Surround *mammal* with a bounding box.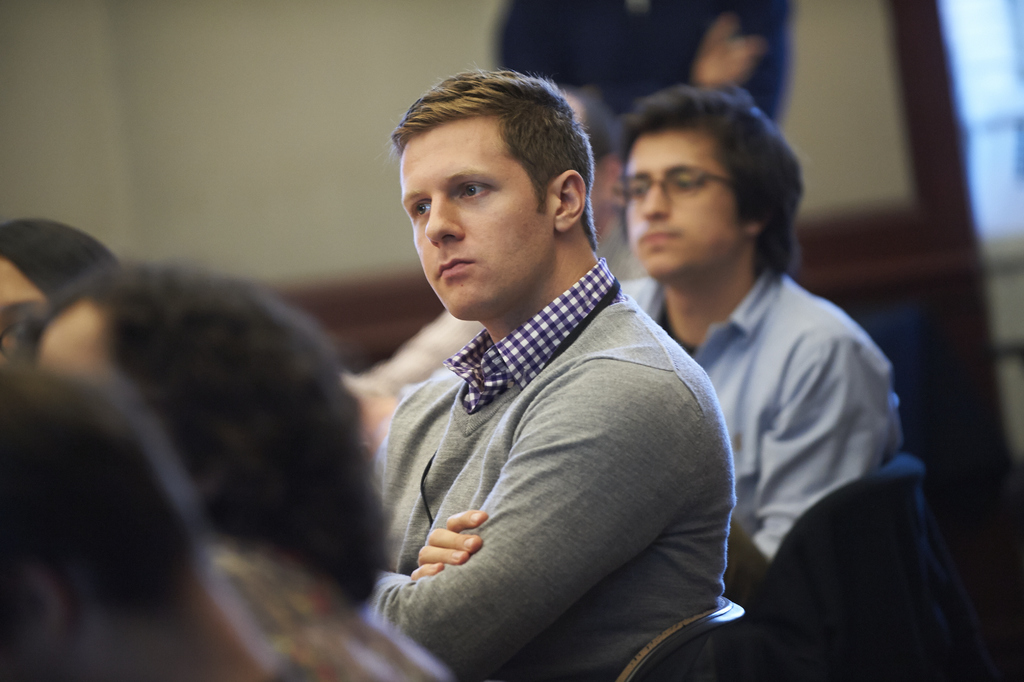
bbox(0, 215, 118, 367).
